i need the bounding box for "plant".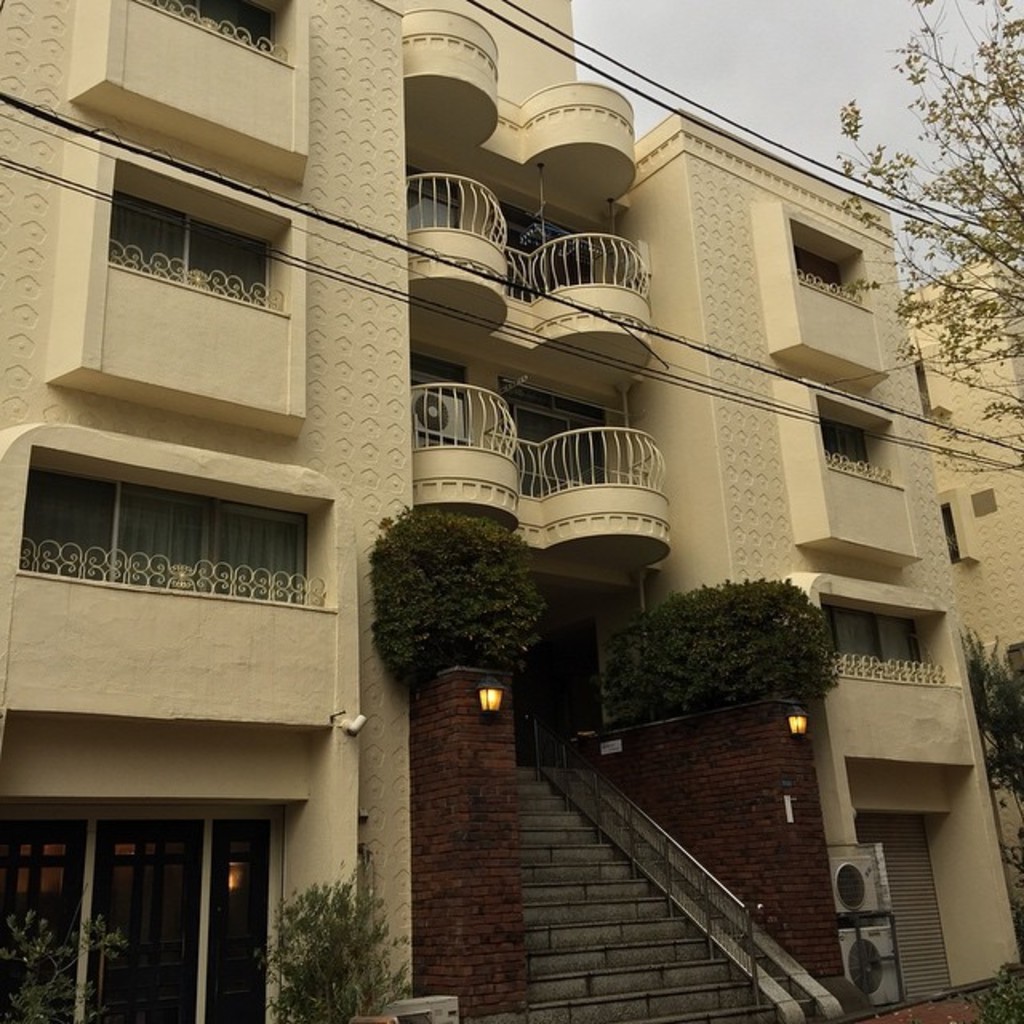
Here it is: (x1=598, y1=570, x2=850, y2=726).
